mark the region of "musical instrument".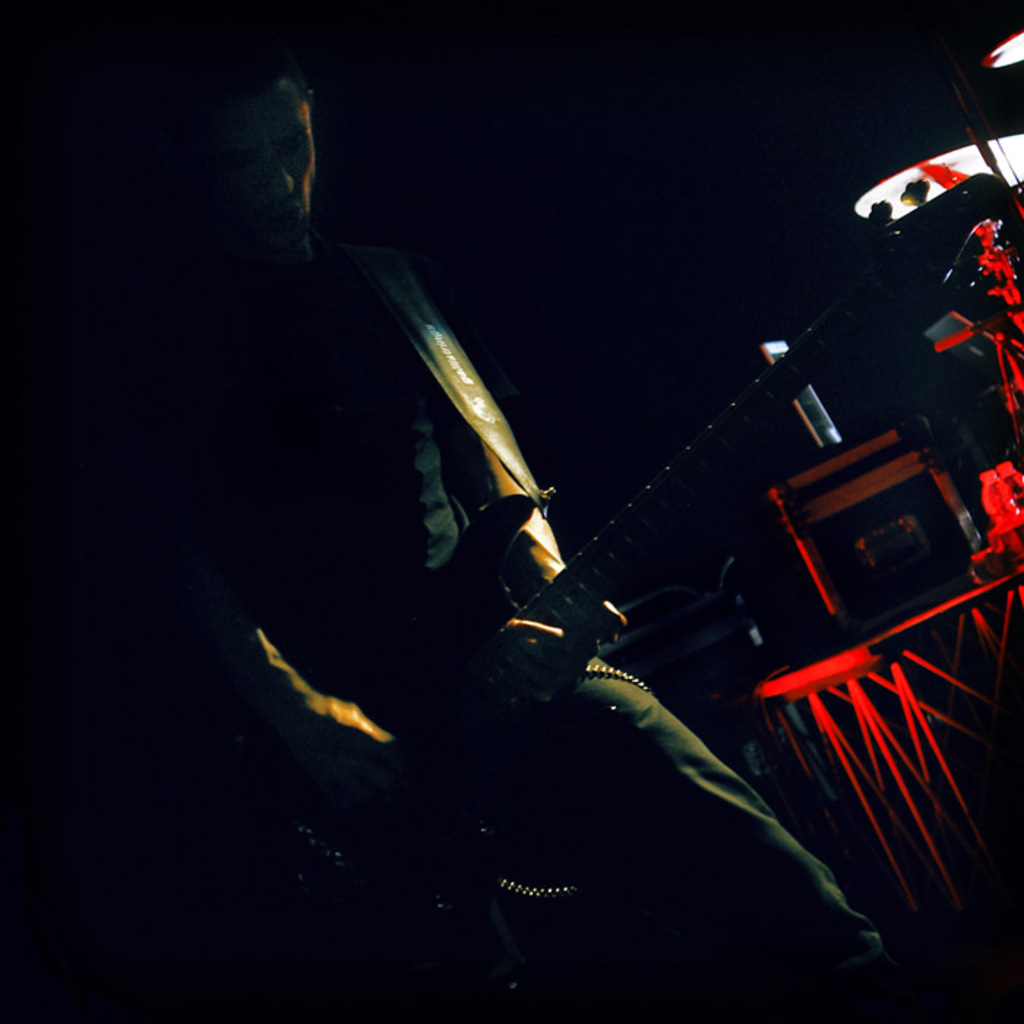
Region: [158,168,1023,1023].
